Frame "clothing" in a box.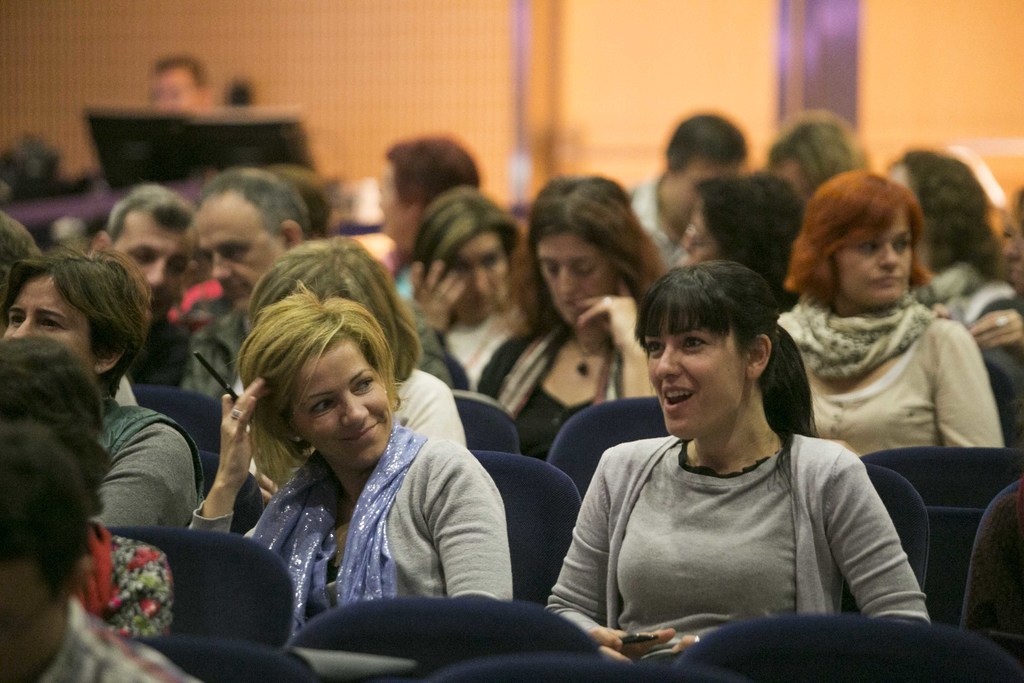
(x1=94, y1=402, x2=207, y2=531).
